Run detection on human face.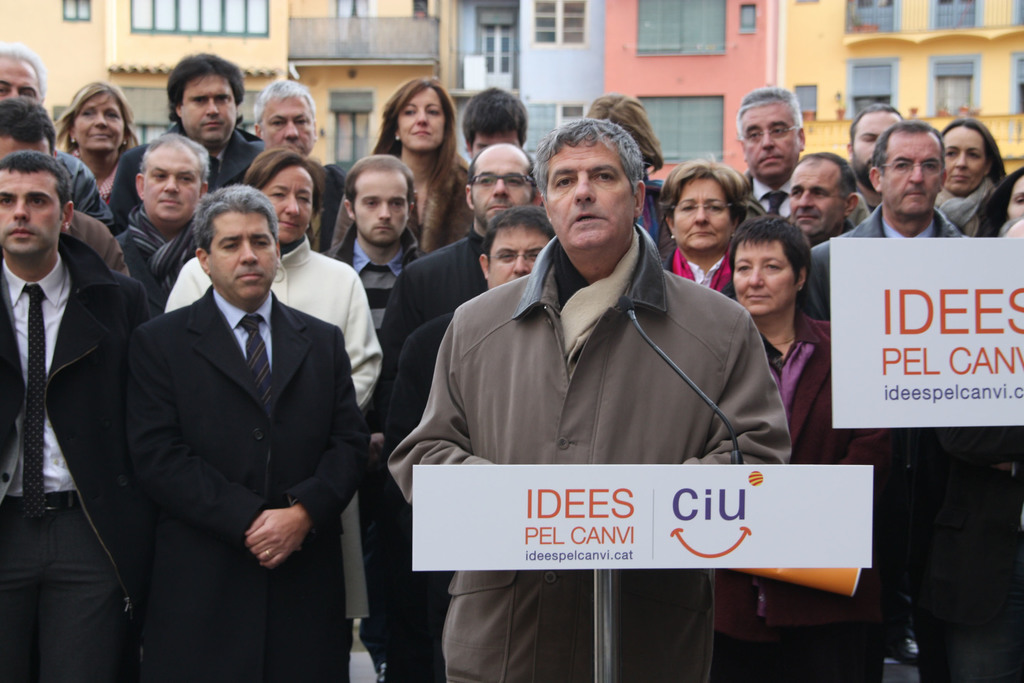
Result: l=0, t=170, r=61, b=253.
